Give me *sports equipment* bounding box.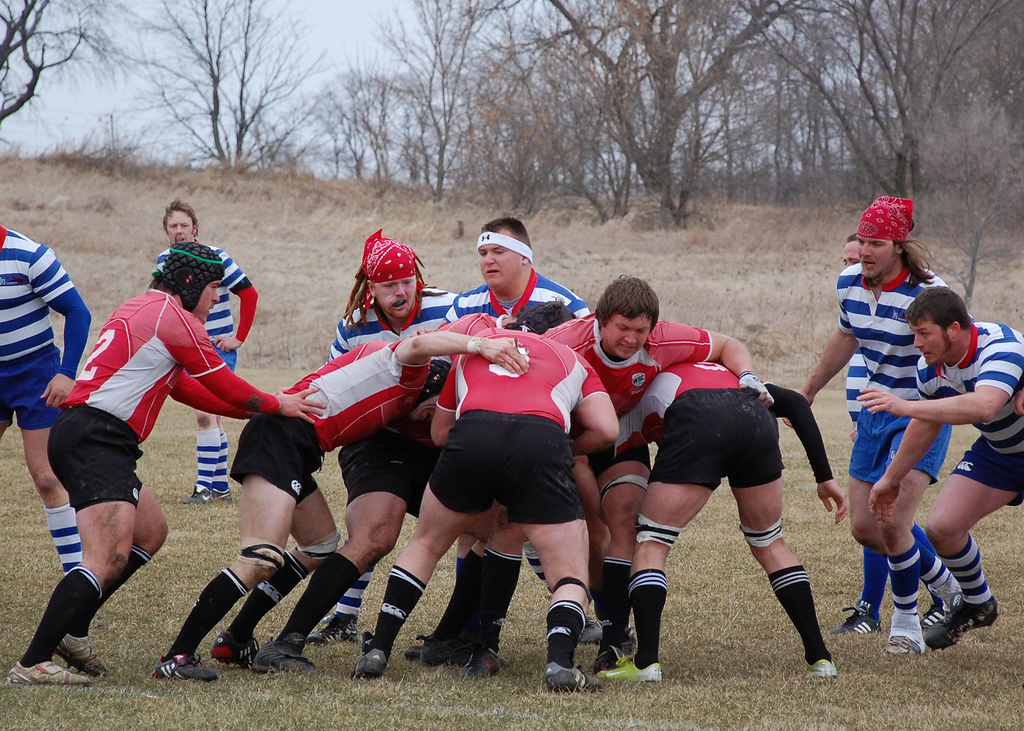
select_region(3, 654, 90, 686).
